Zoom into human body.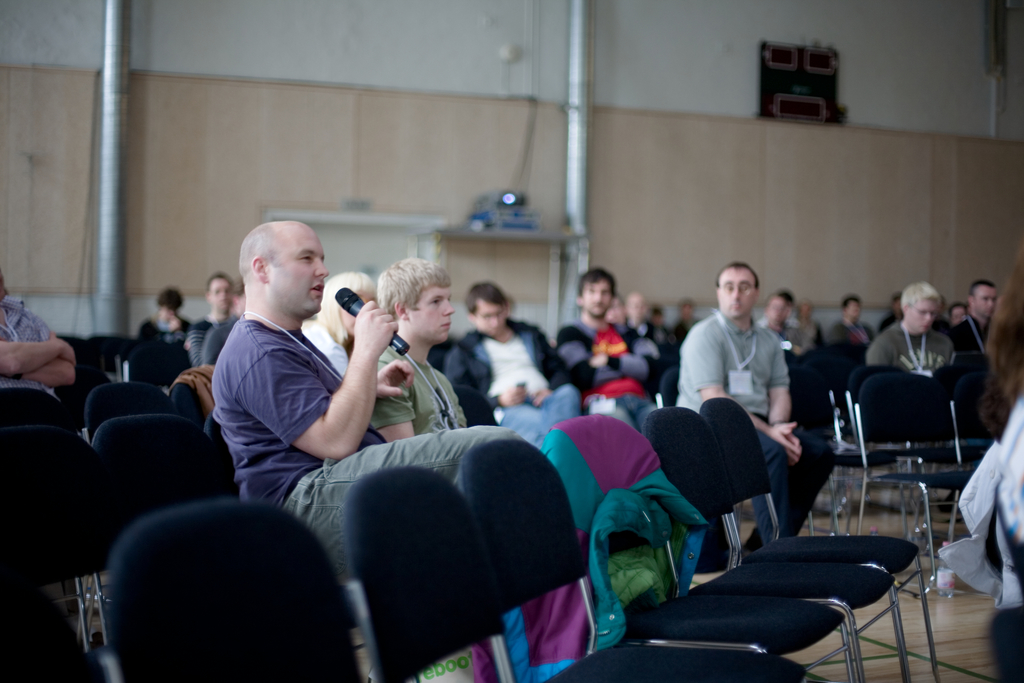
Zoom target: {"x1": 369, "y1": 338, "x2": 470, "y2": 440}.
